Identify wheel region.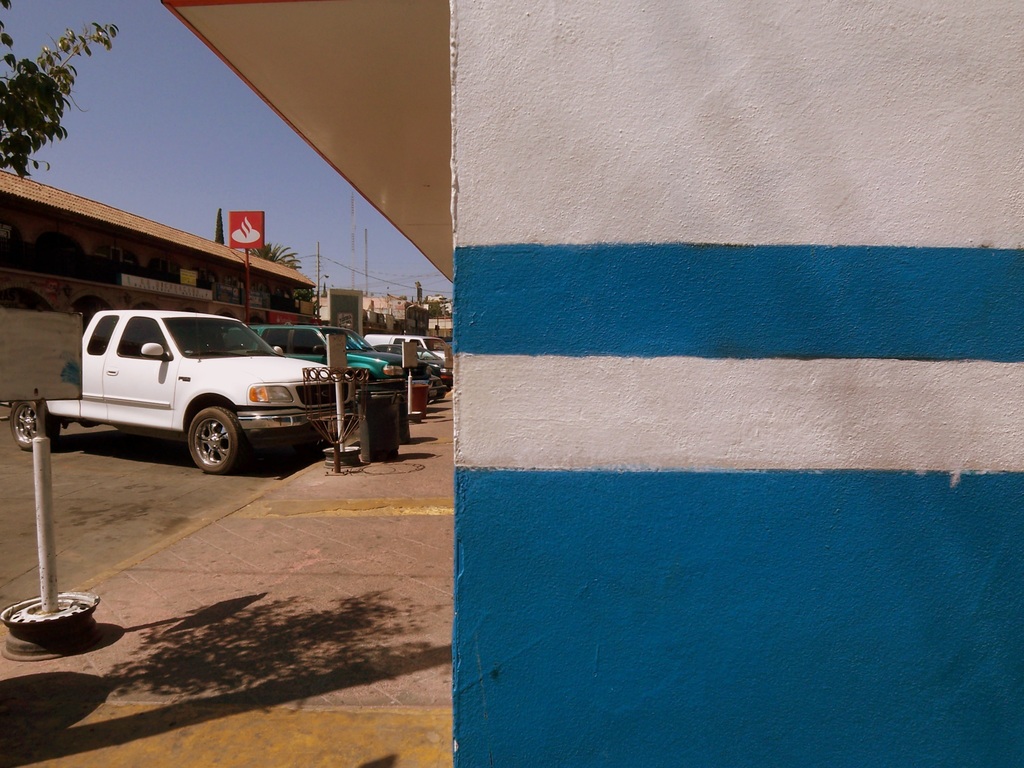
Region: <box>186,401,250,477</box>.
